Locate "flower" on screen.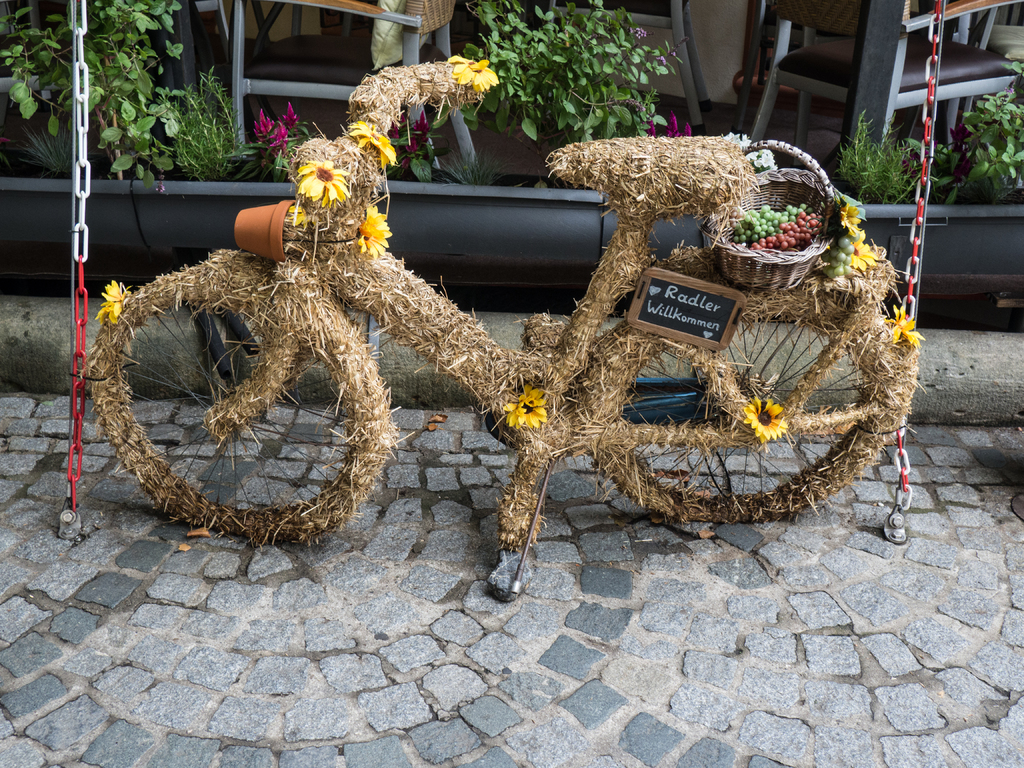
On screen at bbox(95, 278, 132, 331).
